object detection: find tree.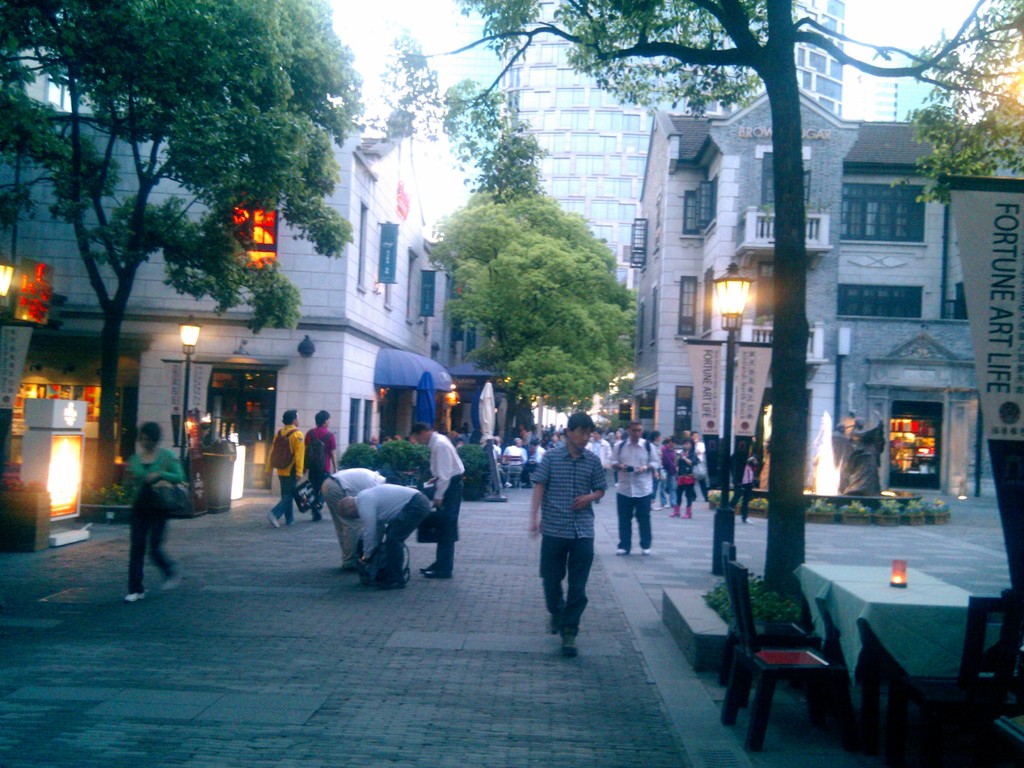
[419, 181, 641, 444].
